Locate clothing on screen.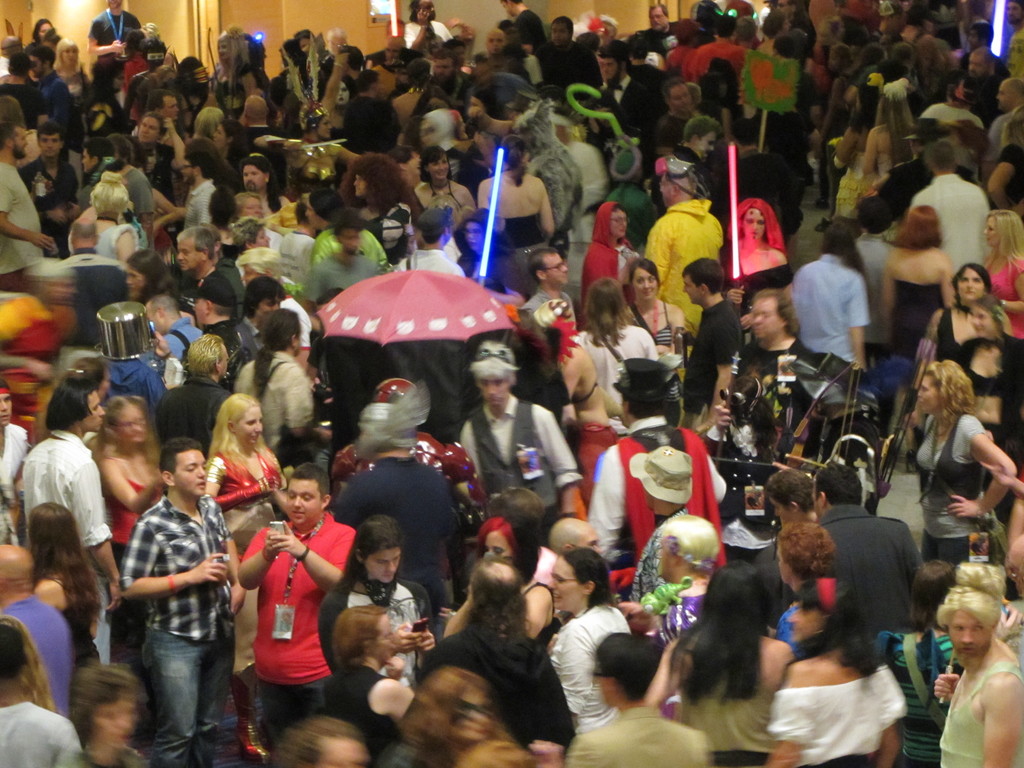
On screen at box=[819, 507, 926, 634].
